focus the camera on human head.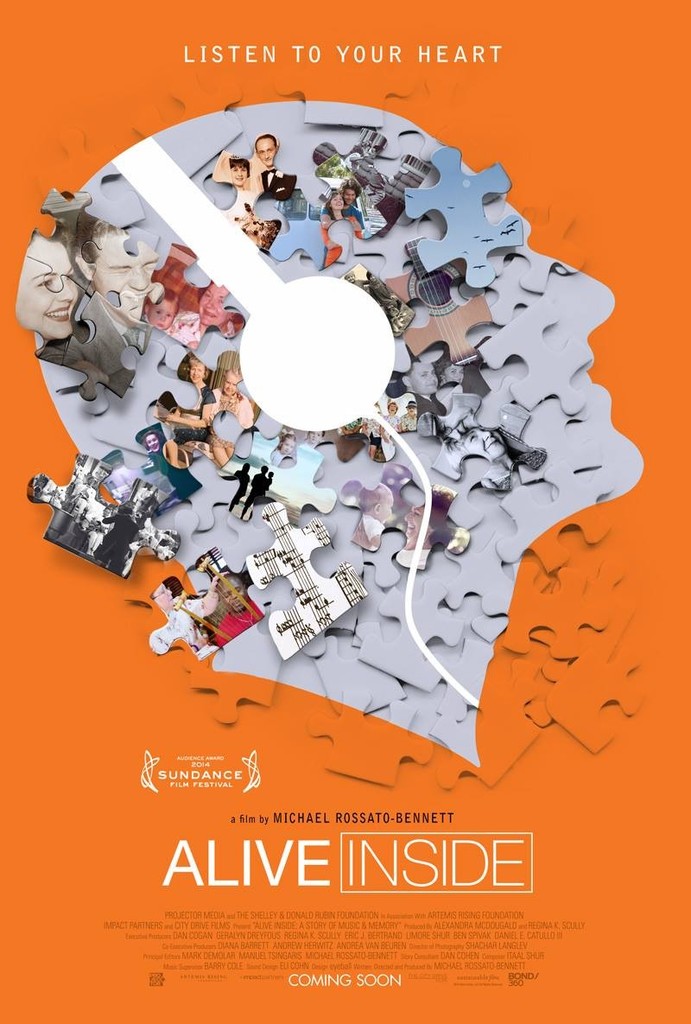
Focus region: locate(434, 357, 470, 385).
